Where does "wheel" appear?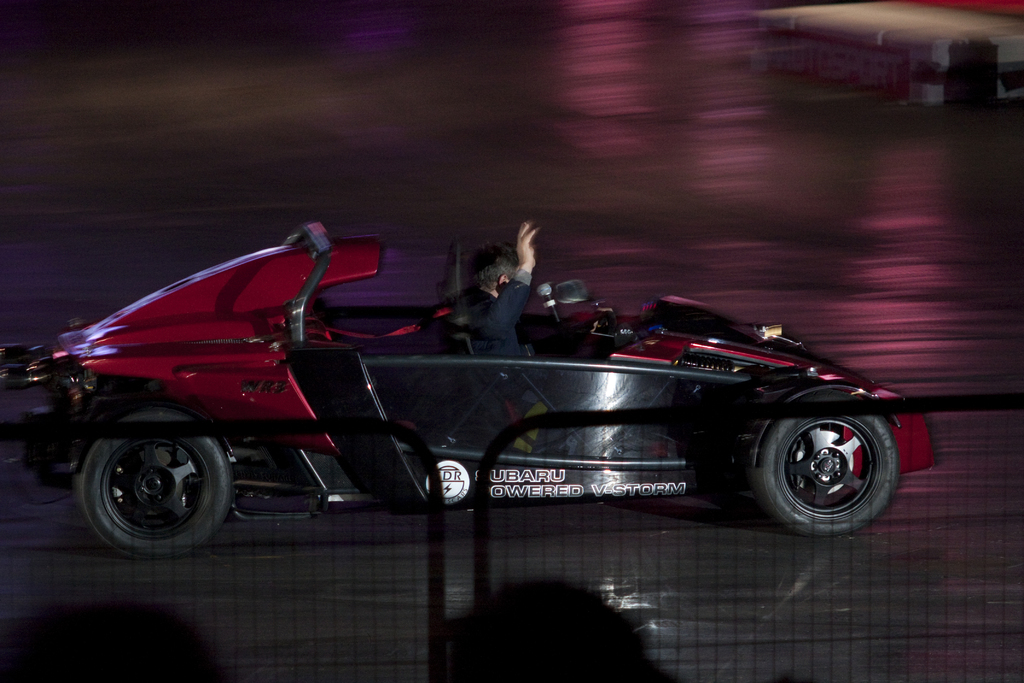
Appears at 746:390:890:540.
